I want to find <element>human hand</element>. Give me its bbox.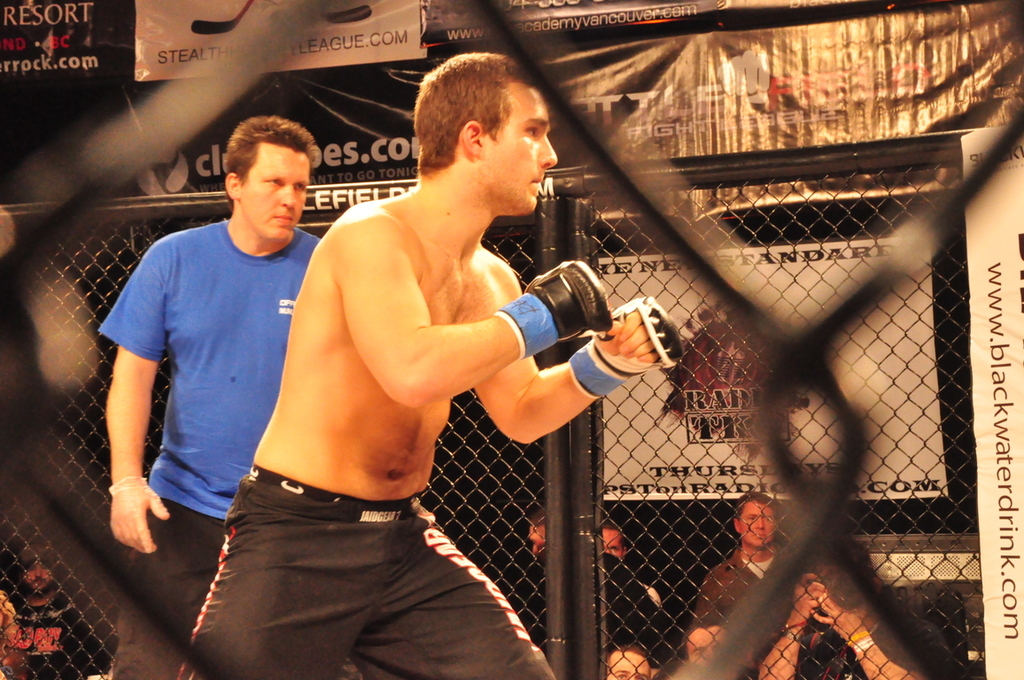
(left=112, top=479, right=172, bottom=557).
